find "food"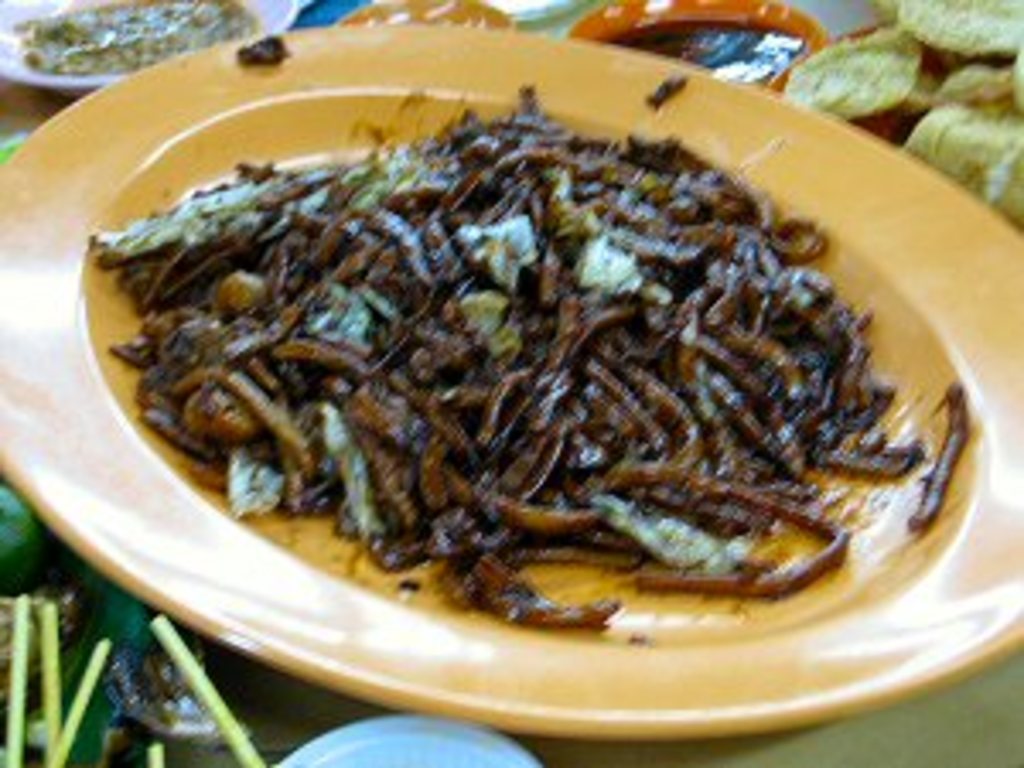
Rect(601, 3, 809, 89)
